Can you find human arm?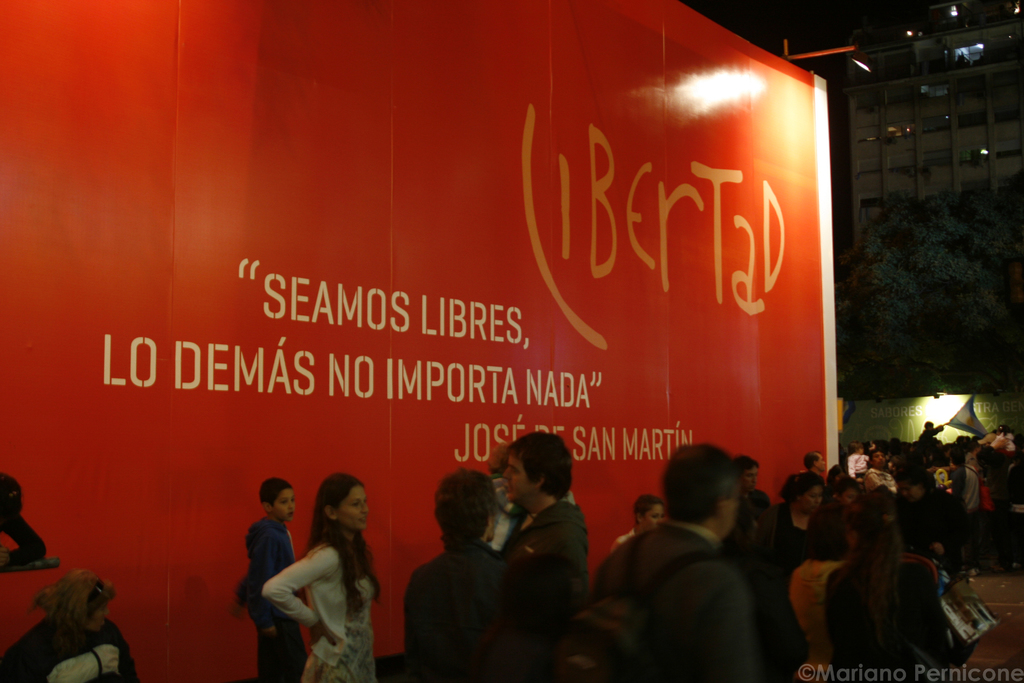
Yes, bounding box: Rect(502, 523, 580, 628).
